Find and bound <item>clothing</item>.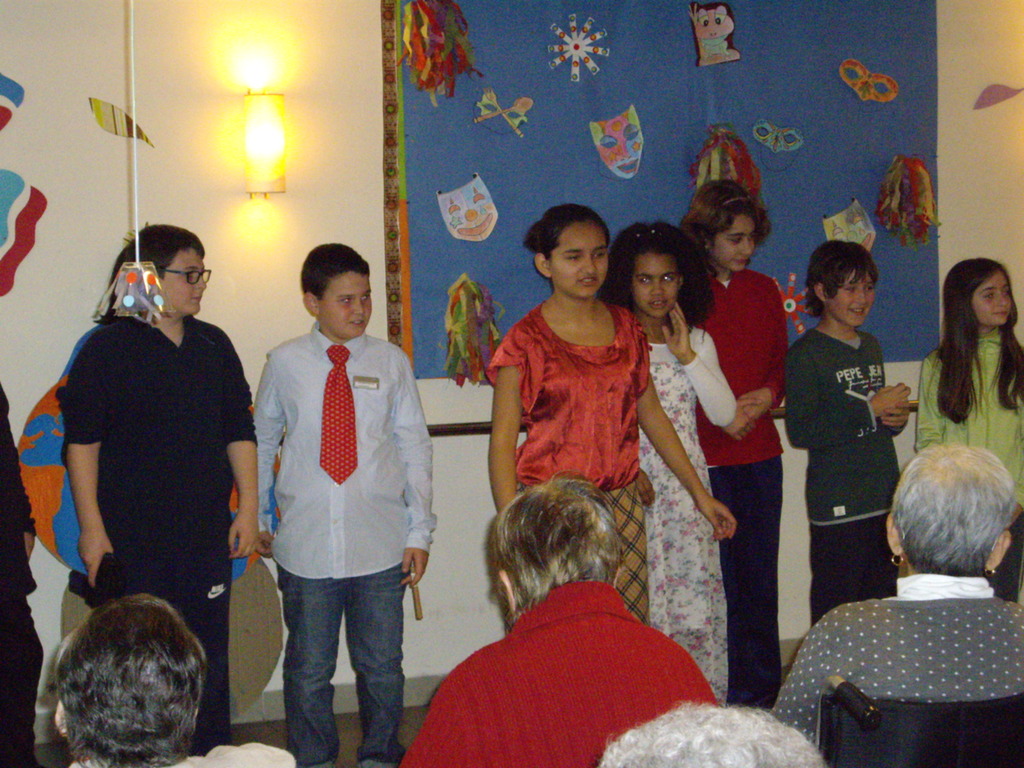
Bound: box(421, 550, 717, 758).
